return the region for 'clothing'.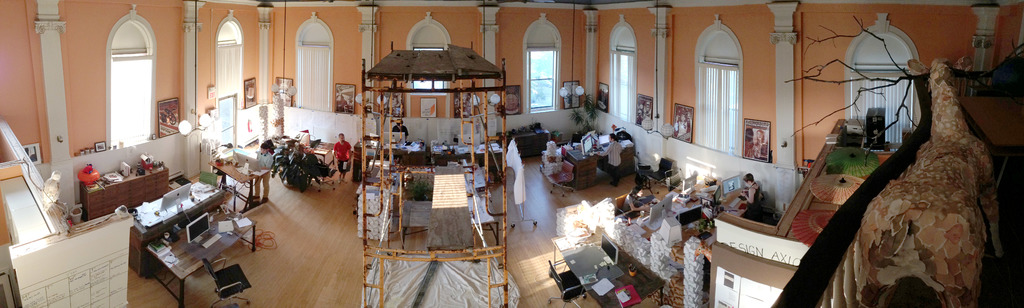
l=746, t=183, r=763, b=220.
